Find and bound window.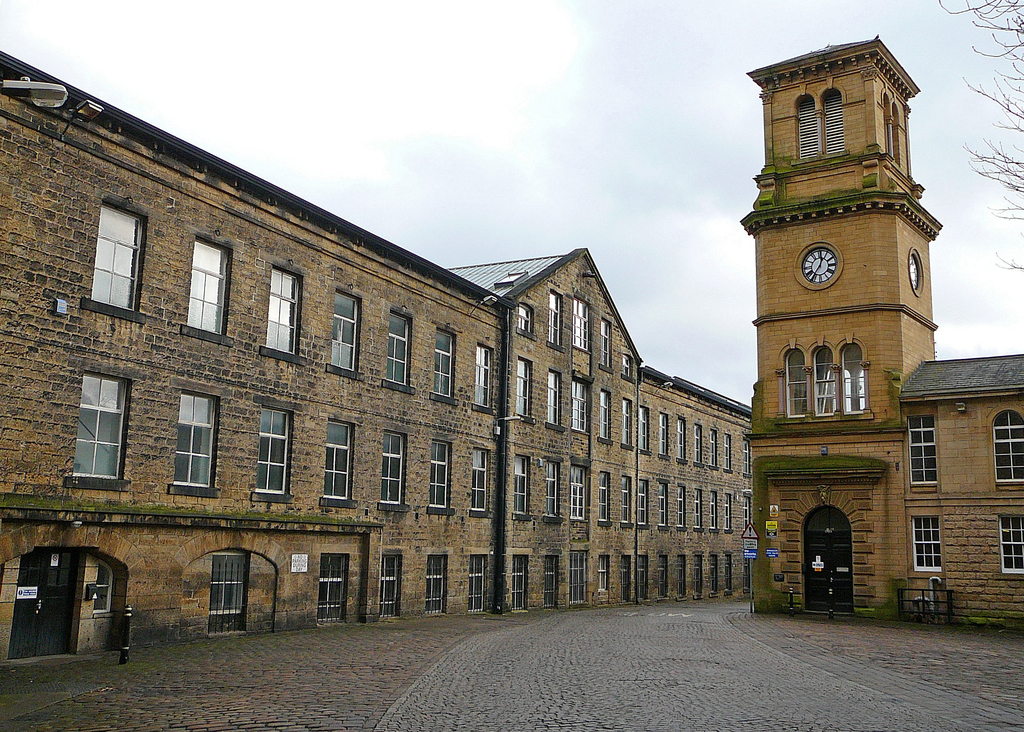
Bound: left=600, top=319, right=621, bottom=379.
